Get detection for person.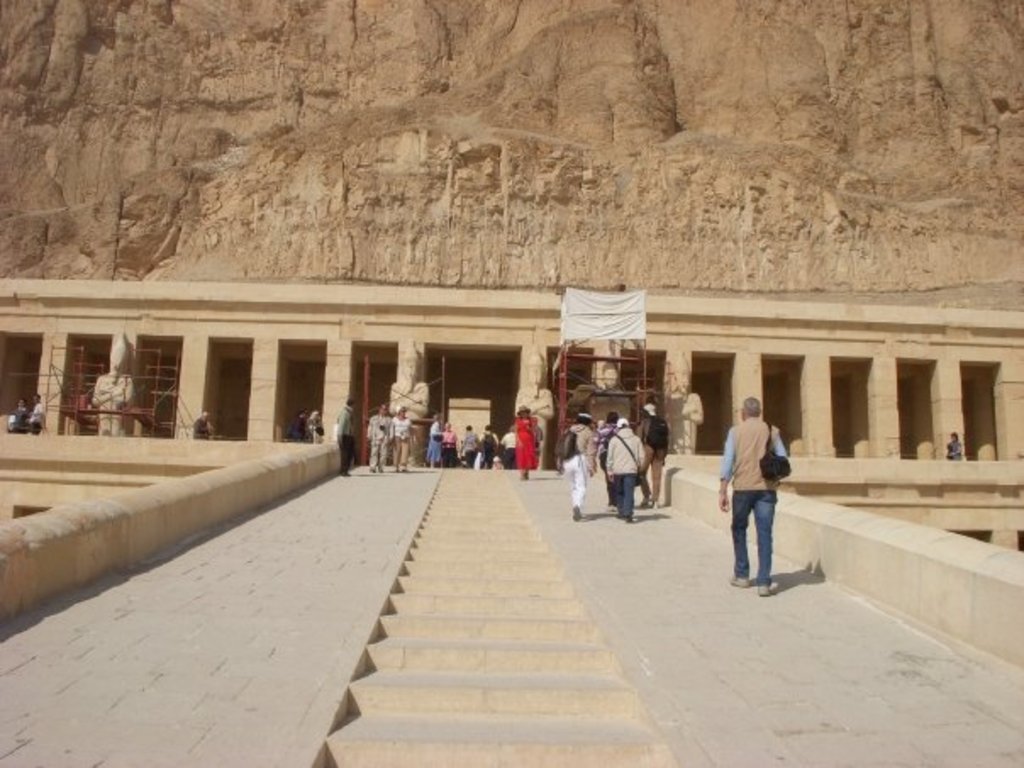
Detection: {"left": 502, "top": 432, "right": 510, "bottom": 468}.
